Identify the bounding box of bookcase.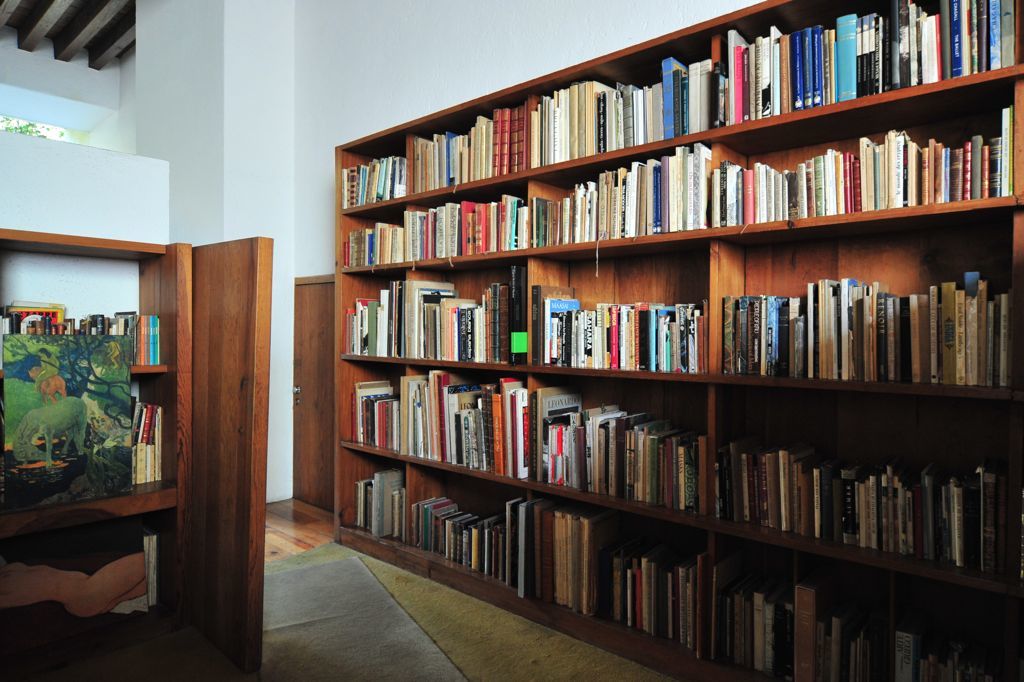
[0,227,193,659].
